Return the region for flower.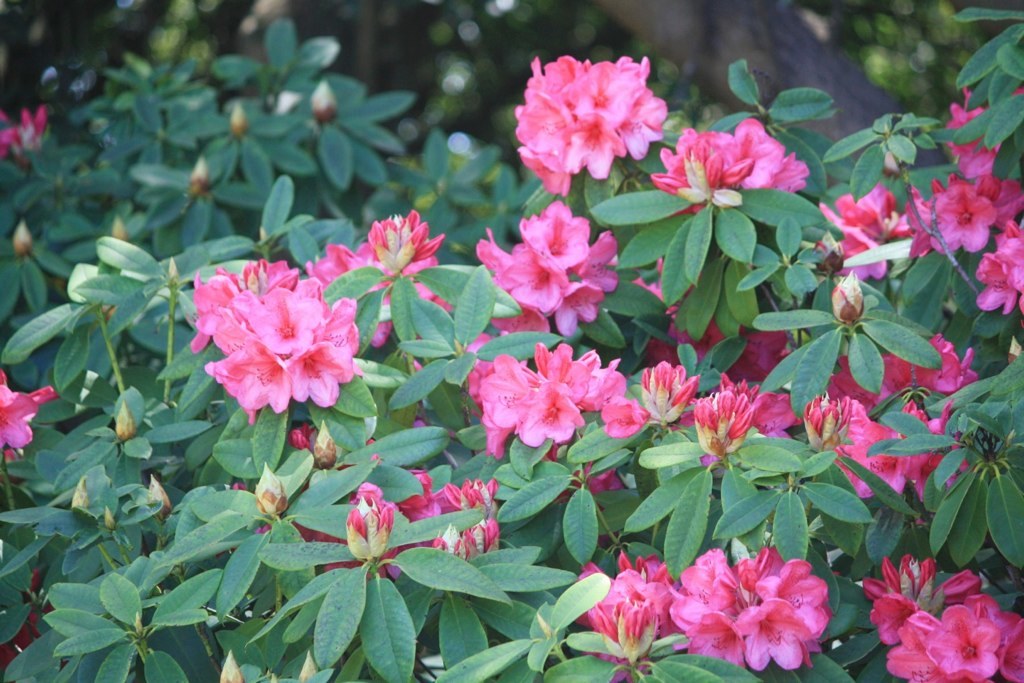
(x1=821, y1=86, x2=1023, y2=313).
